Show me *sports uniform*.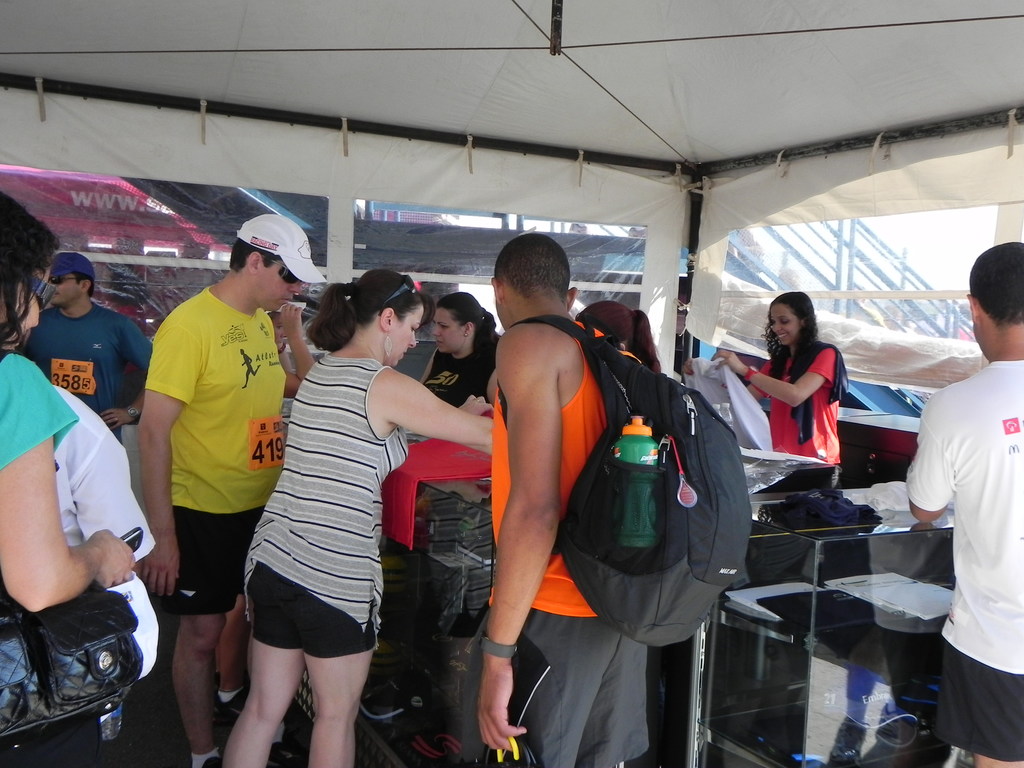
*sports uniform* is here: detection(14, 308, 152, 433).
